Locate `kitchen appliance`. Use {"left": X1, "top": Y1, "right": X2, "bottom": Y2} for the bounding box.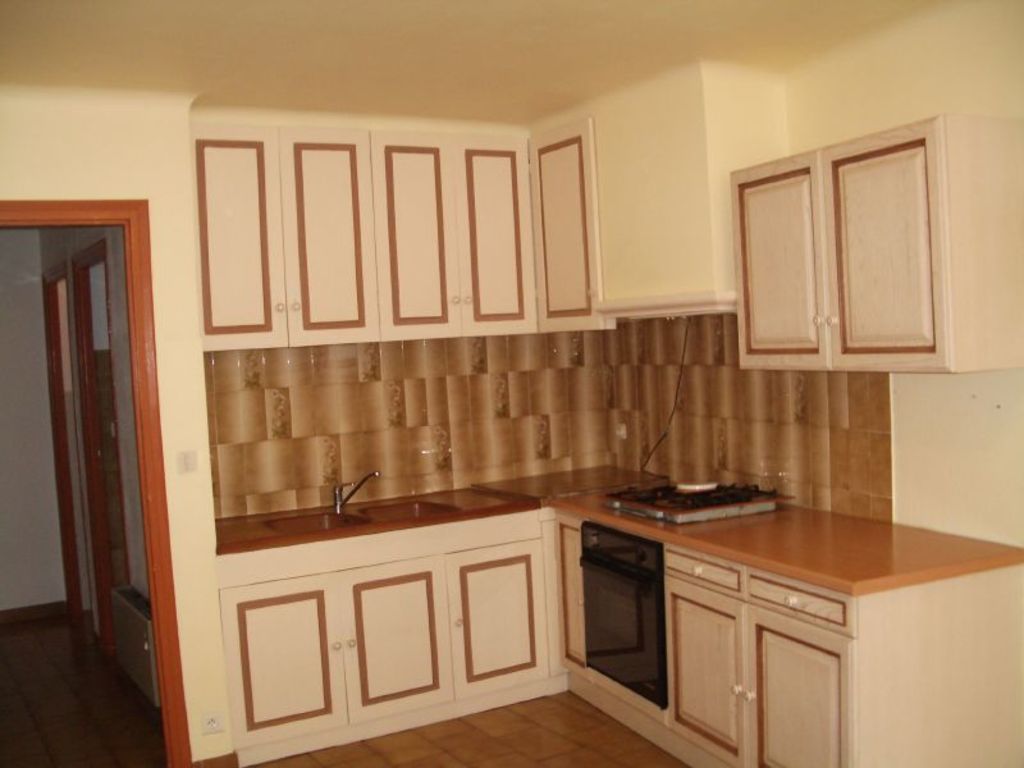
{"left": 599, "top": 479, "right": 780, "bottom": 525}.
